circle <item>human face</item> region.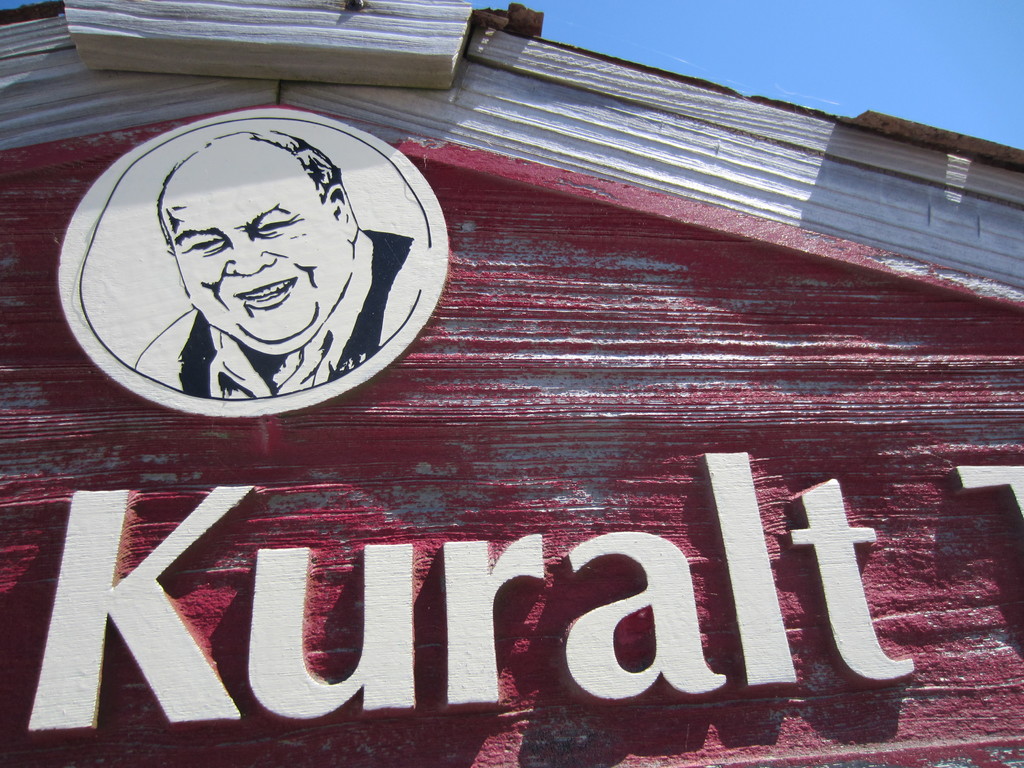
Region: 159, 147, 350, 356.
